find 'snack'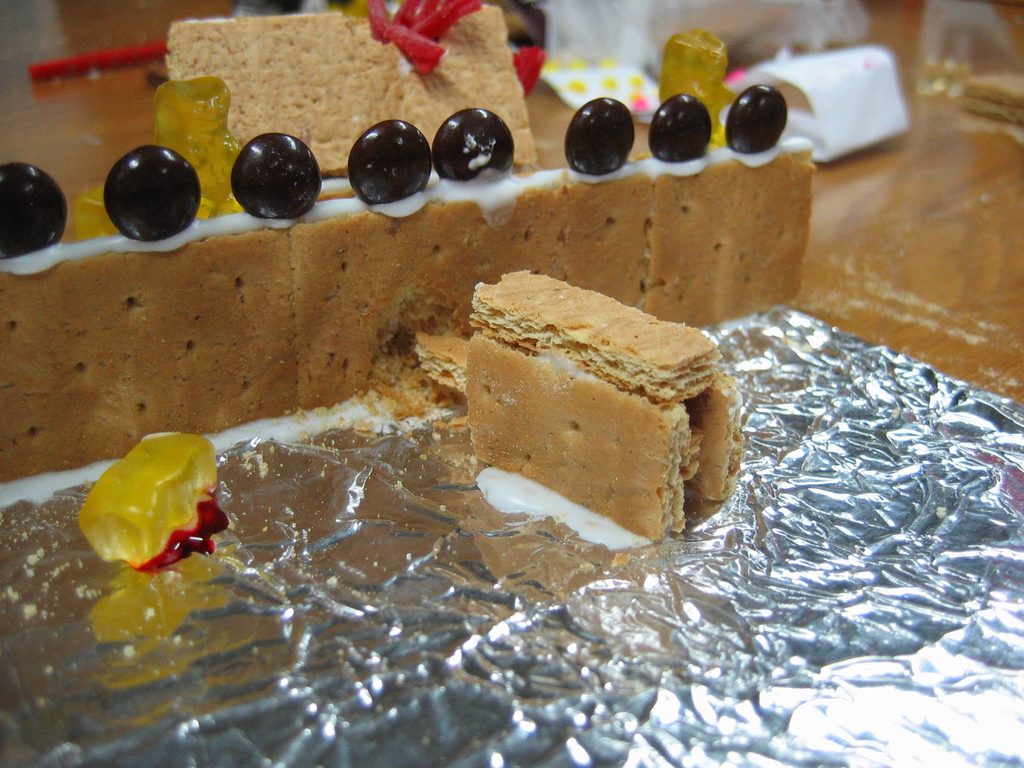
detection(727, 81, 789, 150)
